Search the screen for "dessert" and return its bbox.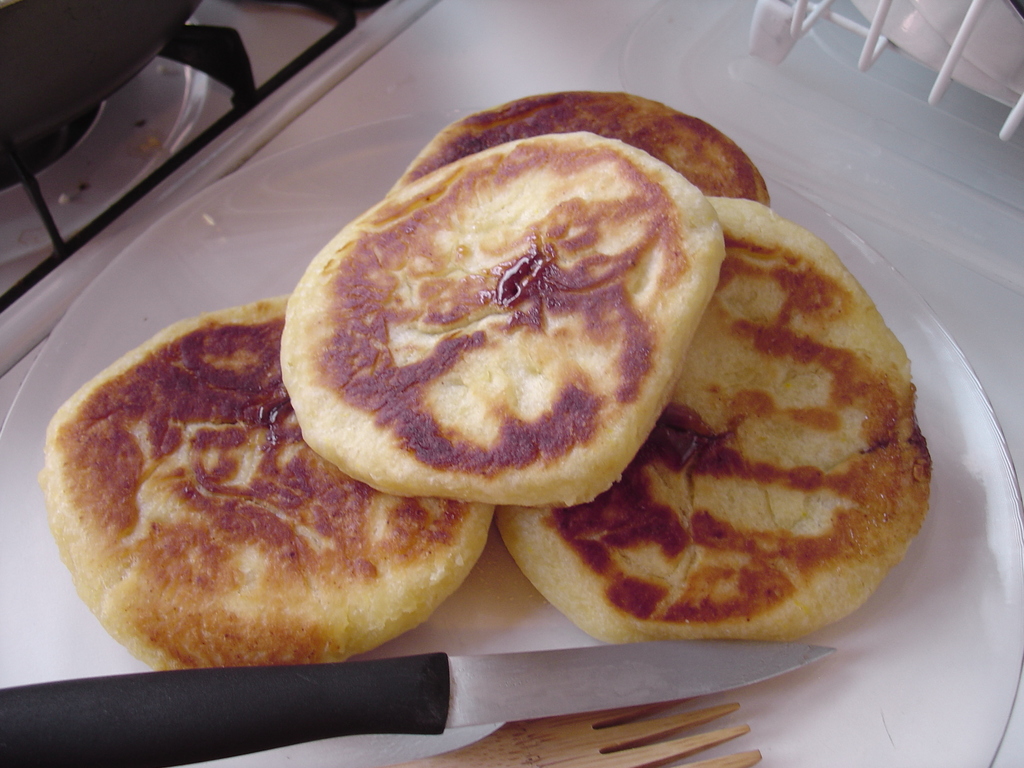
Found: left=33, top=294, right=492, bottom=673.
